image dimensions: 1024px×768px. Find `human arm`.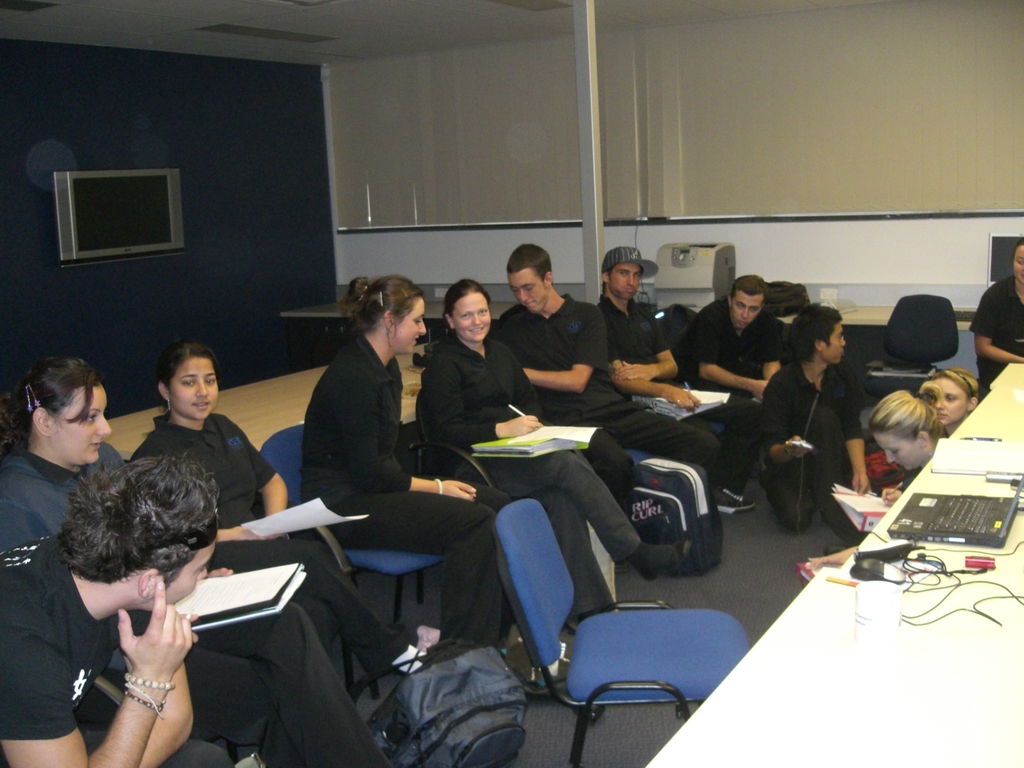
BBox(334, 373, 485, 499).
